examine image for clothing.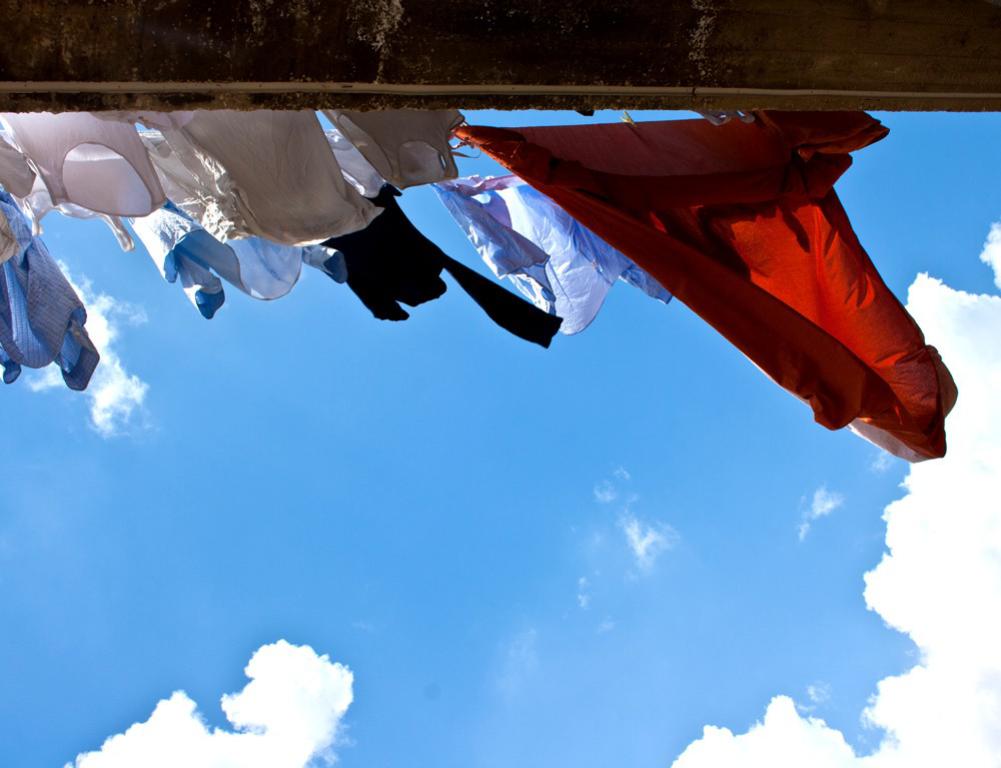
Examination result: crop(318, 105, 470, 198).
